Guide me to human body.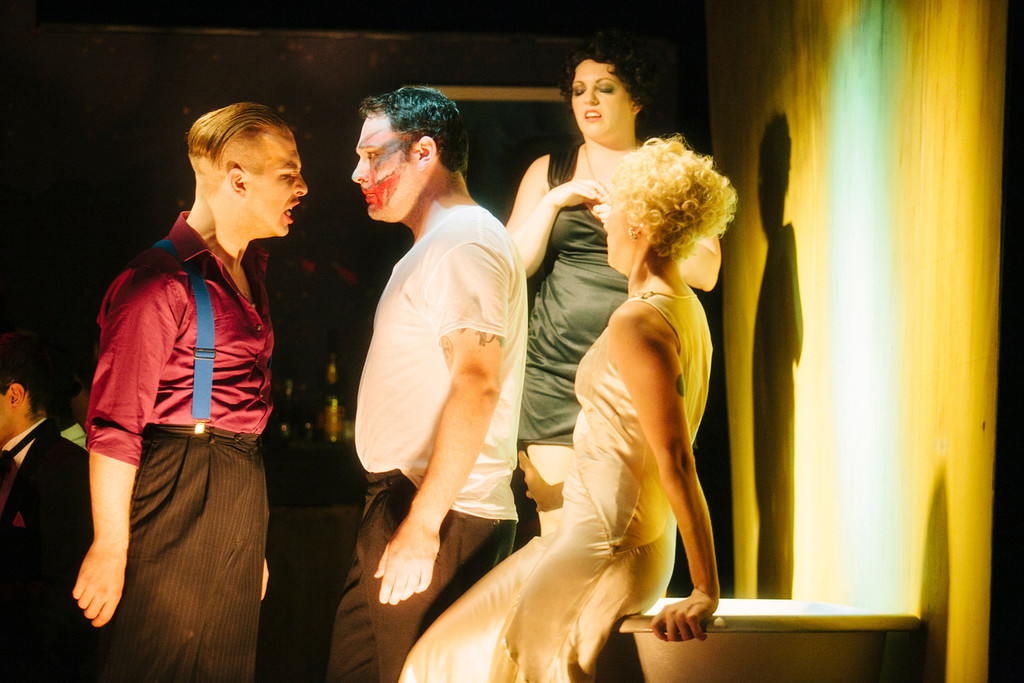
Guidance: locate(397, 252, 737, 682).
